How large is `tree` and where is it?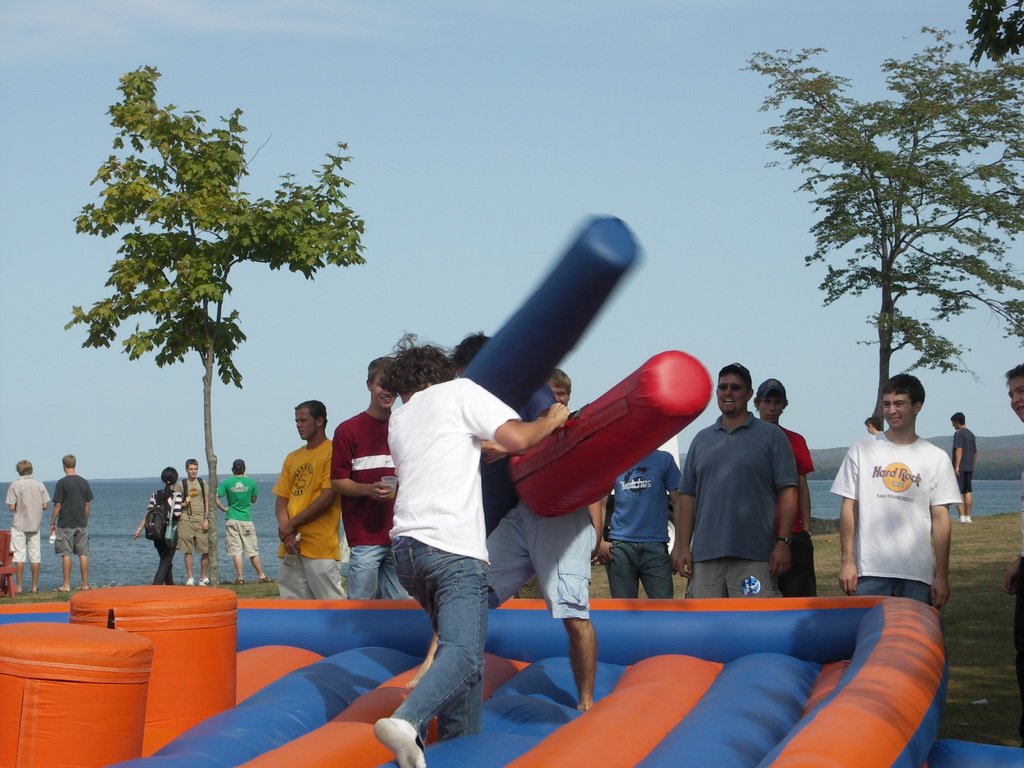
Bounding box: rect(58, 75, 365, 540).
